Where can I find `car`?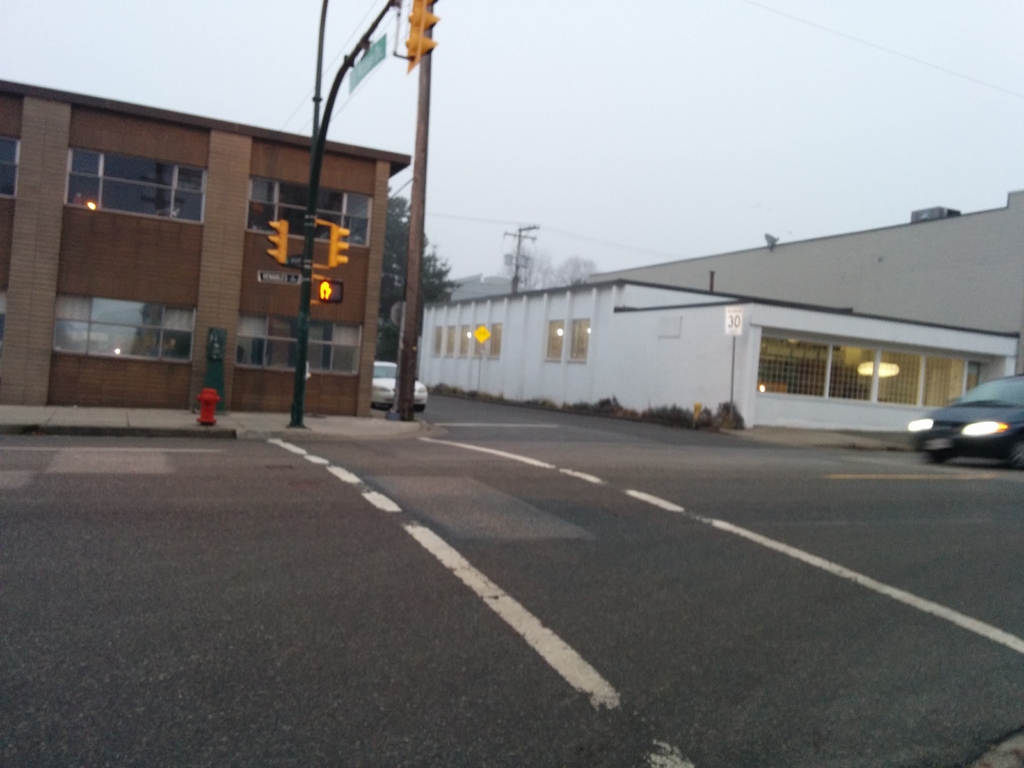
You can find it at (x1=912, y1=378, x2=1023, y2=464).
